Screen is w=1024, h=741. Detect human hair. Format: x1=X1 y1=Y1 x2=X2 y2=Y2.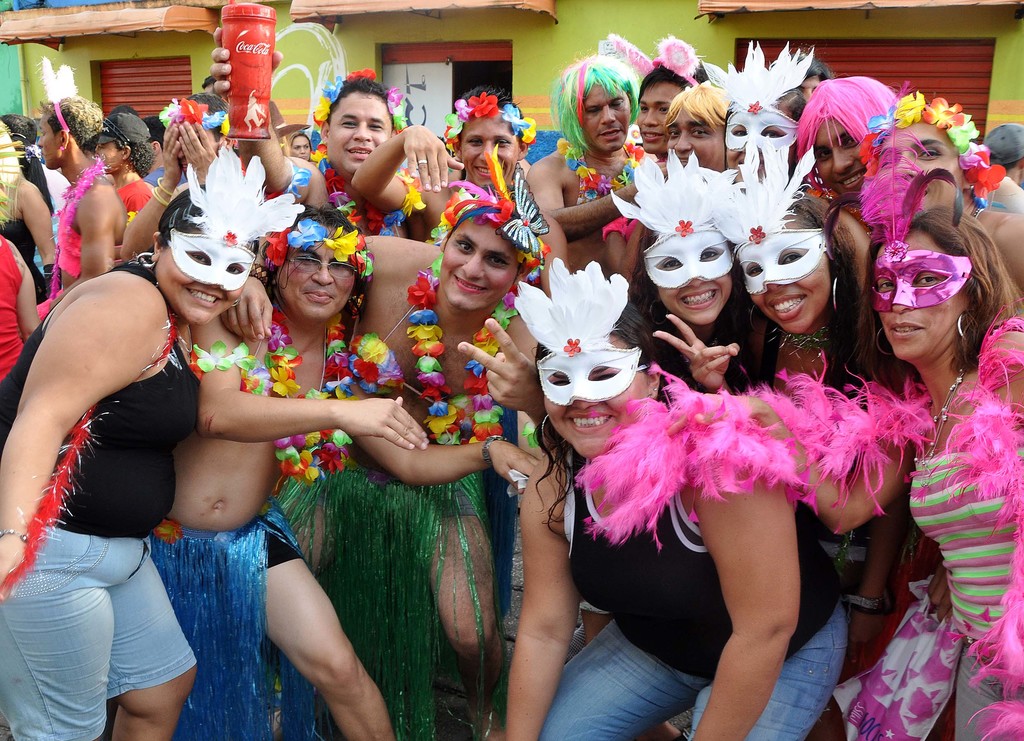
x1=459 y1=86 x2=521 y2=148.
